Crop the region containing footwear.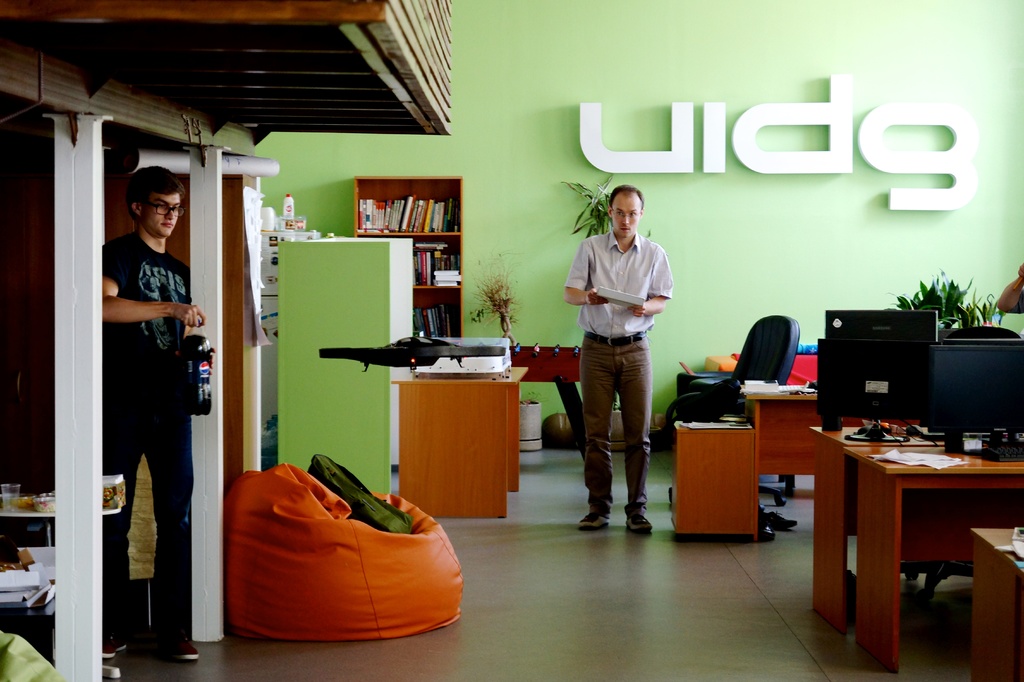
Crop region: 172:642:199:663.
